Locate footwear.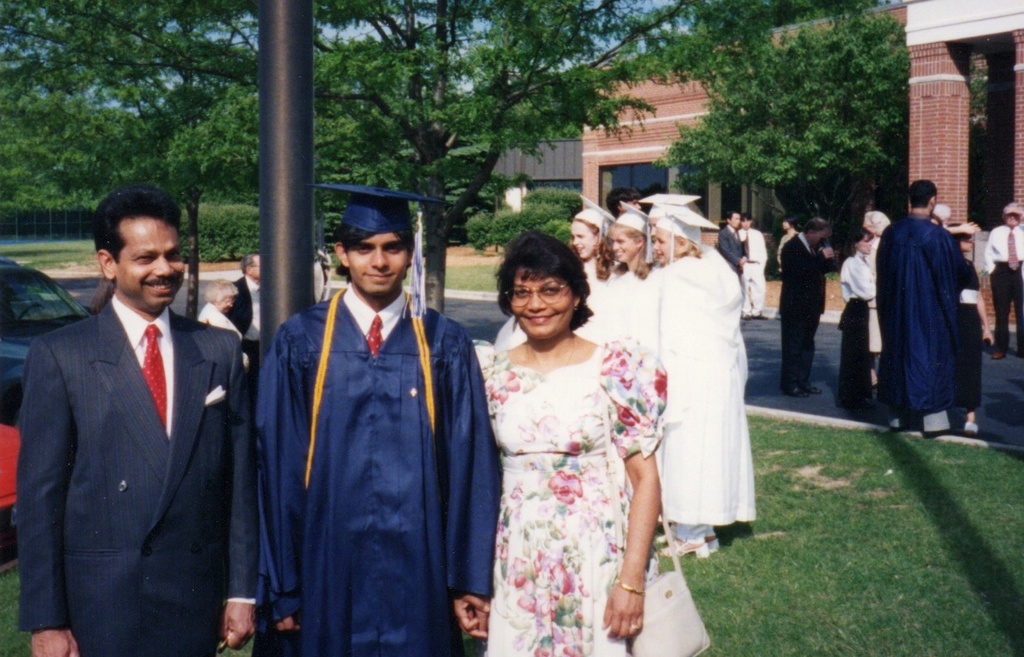
Bounding box: (left=703, top=535, right=717, bottom=550).
